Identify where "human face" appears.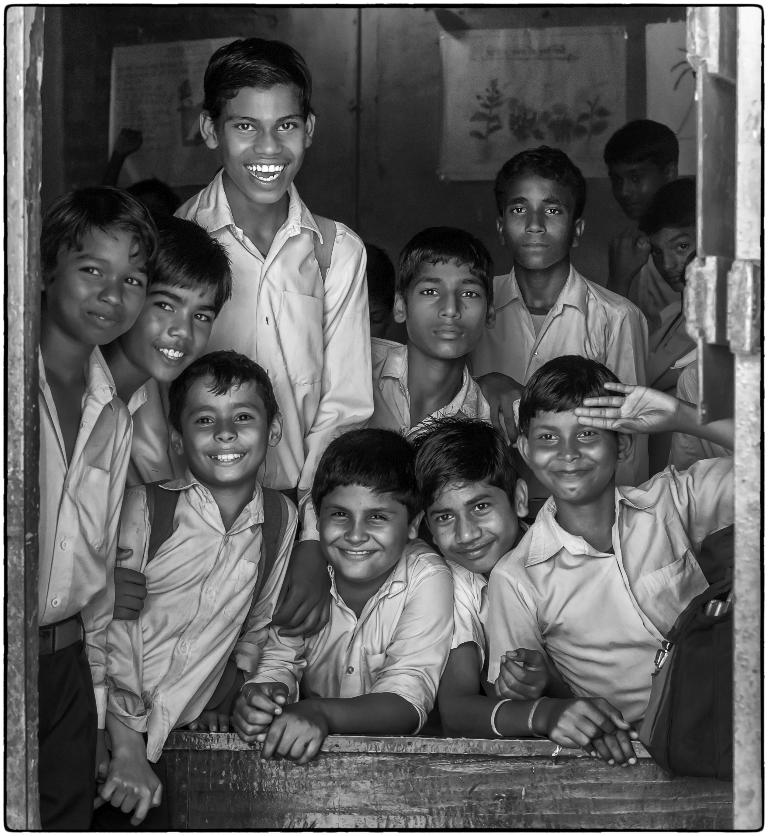
Appears at 504 176 570 269.
